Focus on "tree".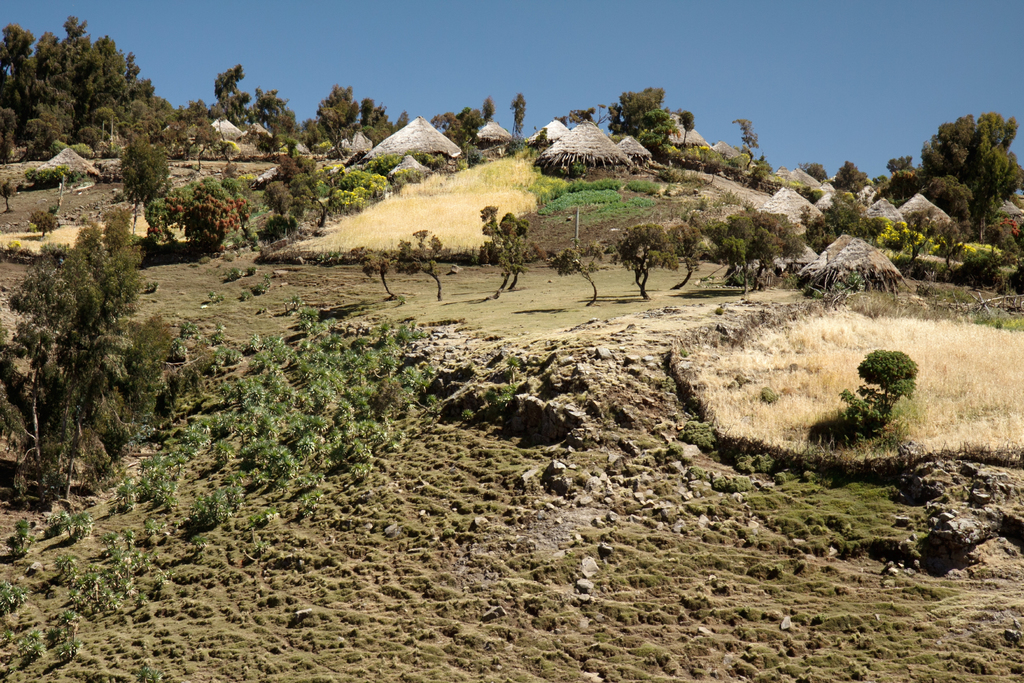
Focused at [x1=349, y1=245, x2=396, y2=299].
